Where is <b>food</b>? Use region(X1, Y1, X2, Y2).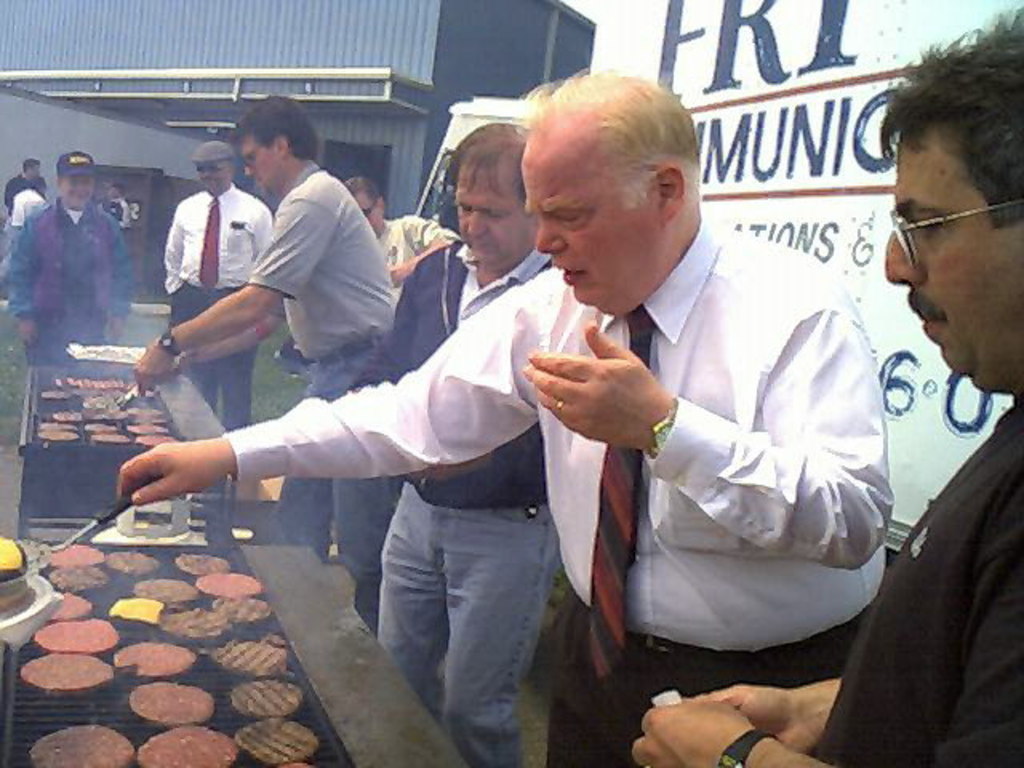
region(110, 638, 197, 677).
